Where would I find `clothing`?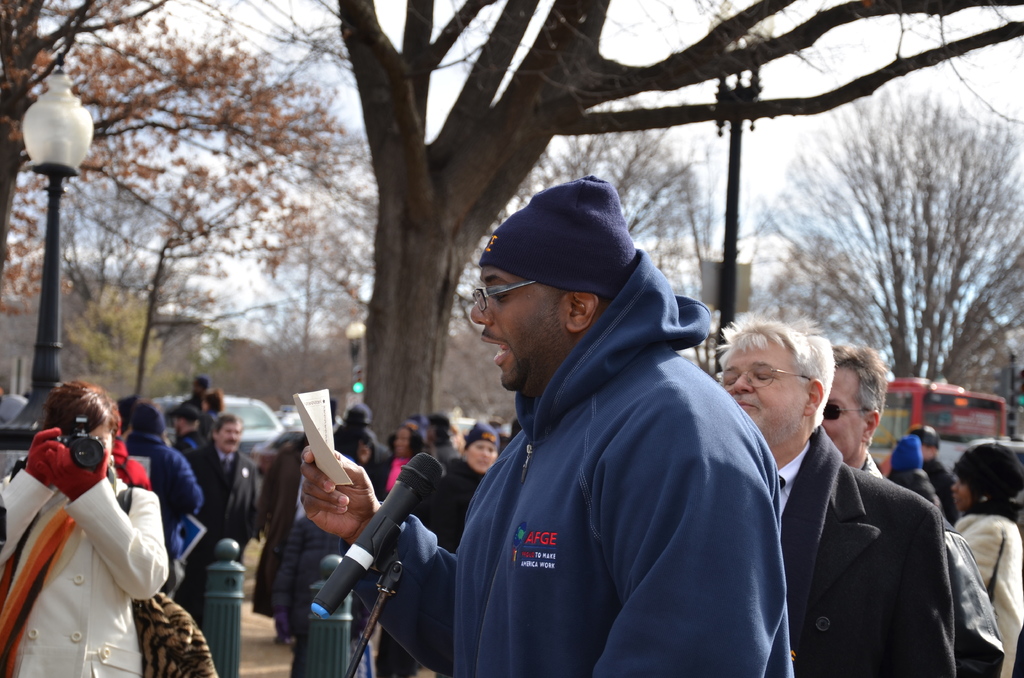
At l=371, t=444, r=420, b=506.
